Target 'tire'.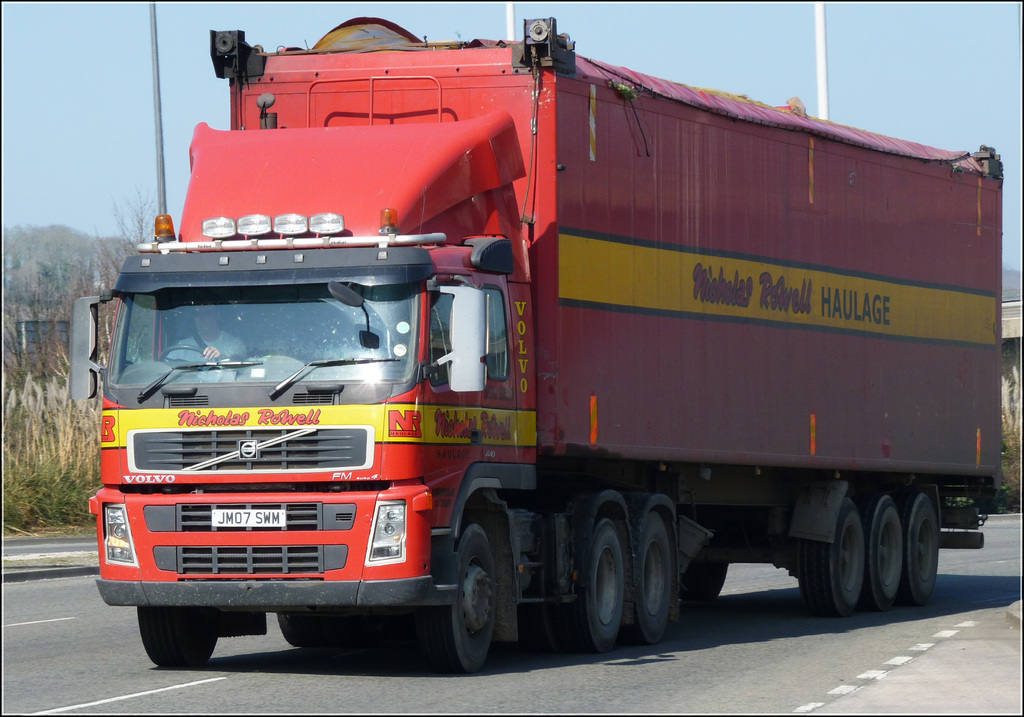
Target region: box=[137, 606, 222, 668].
